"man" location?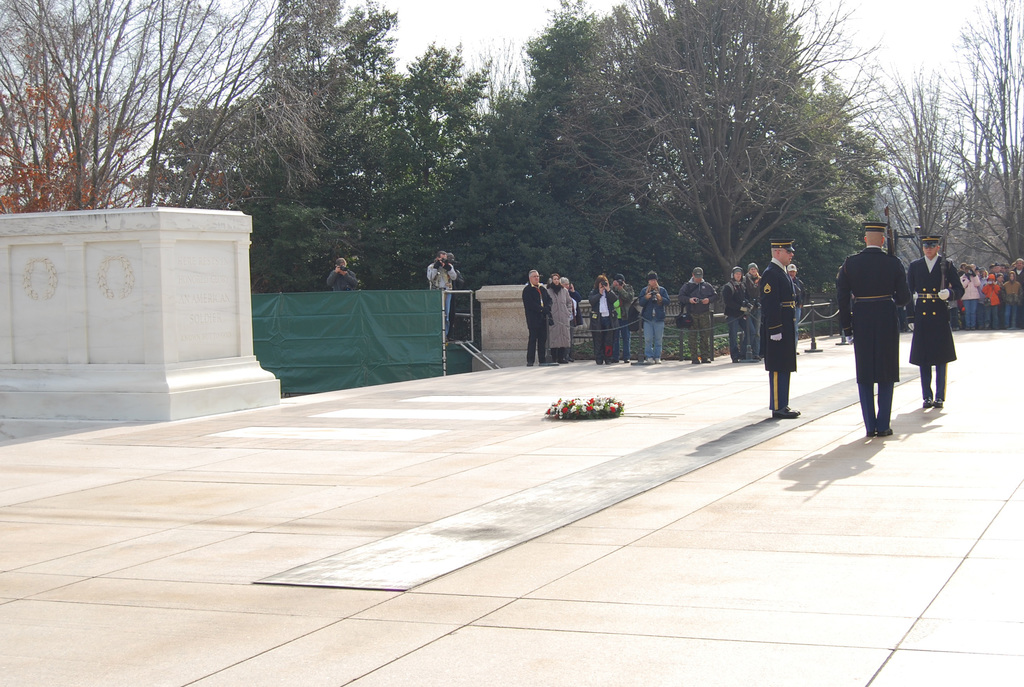
box(787, 260, 797, 314)
